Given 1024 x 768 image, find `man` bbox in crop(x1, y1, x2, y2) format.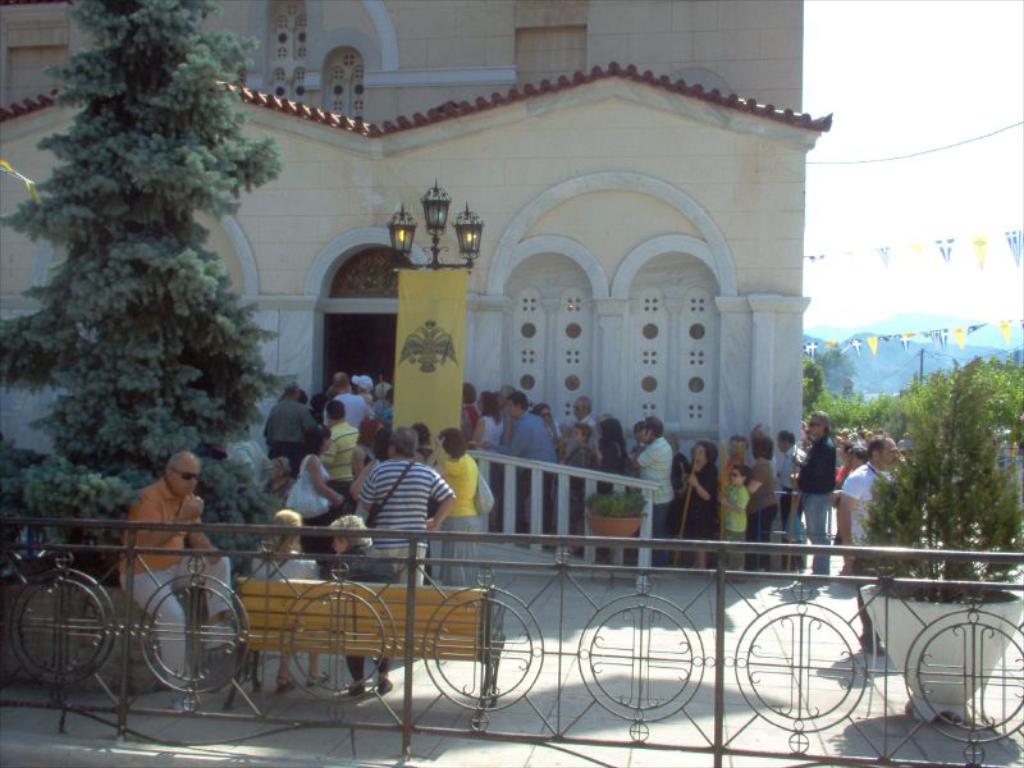
crop(273, 376, 314, 471).
